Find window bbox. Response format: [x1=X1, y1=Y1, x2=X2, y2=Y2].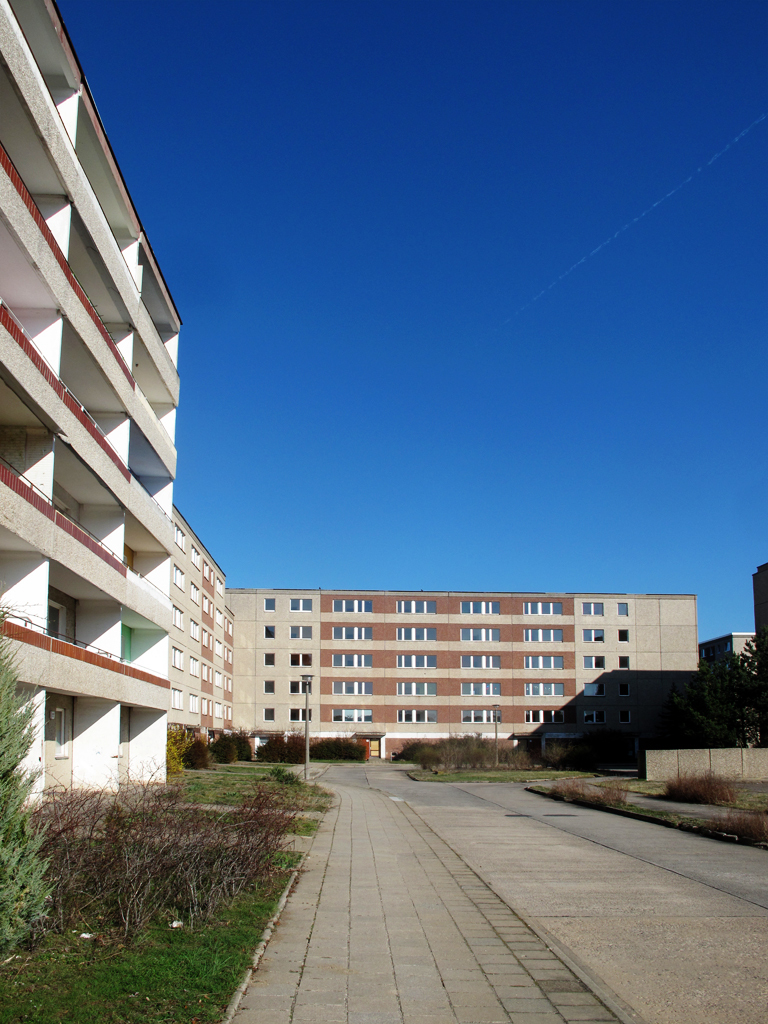
[x1=584, y1=711, x2=603, y2=723].
